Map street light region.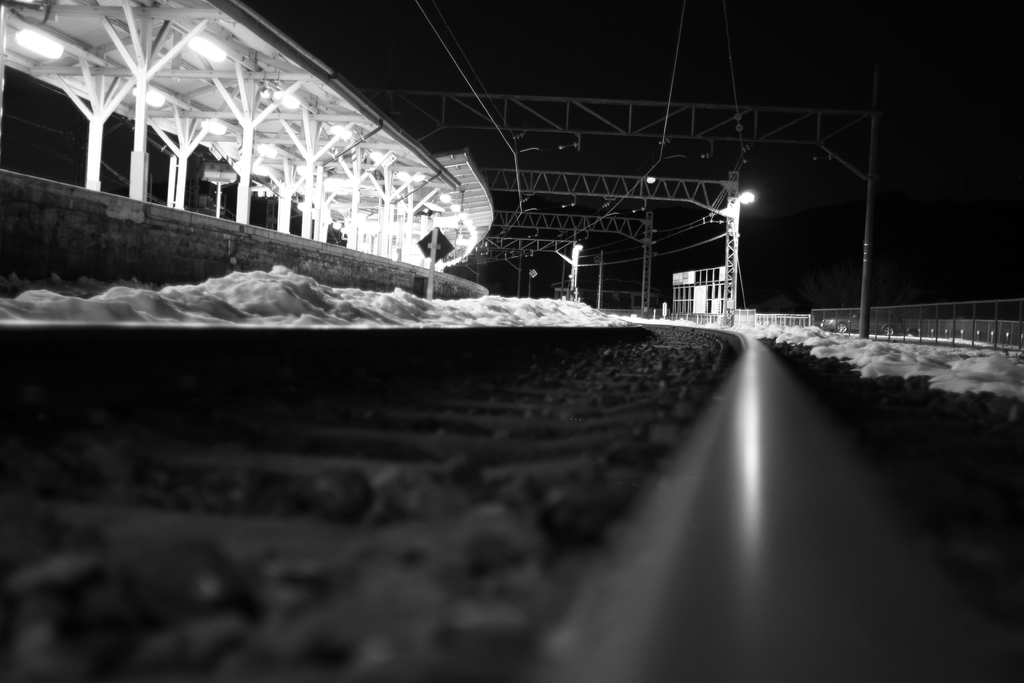
Mapped to x1=733, y1=190, x2=757, y2=208.
